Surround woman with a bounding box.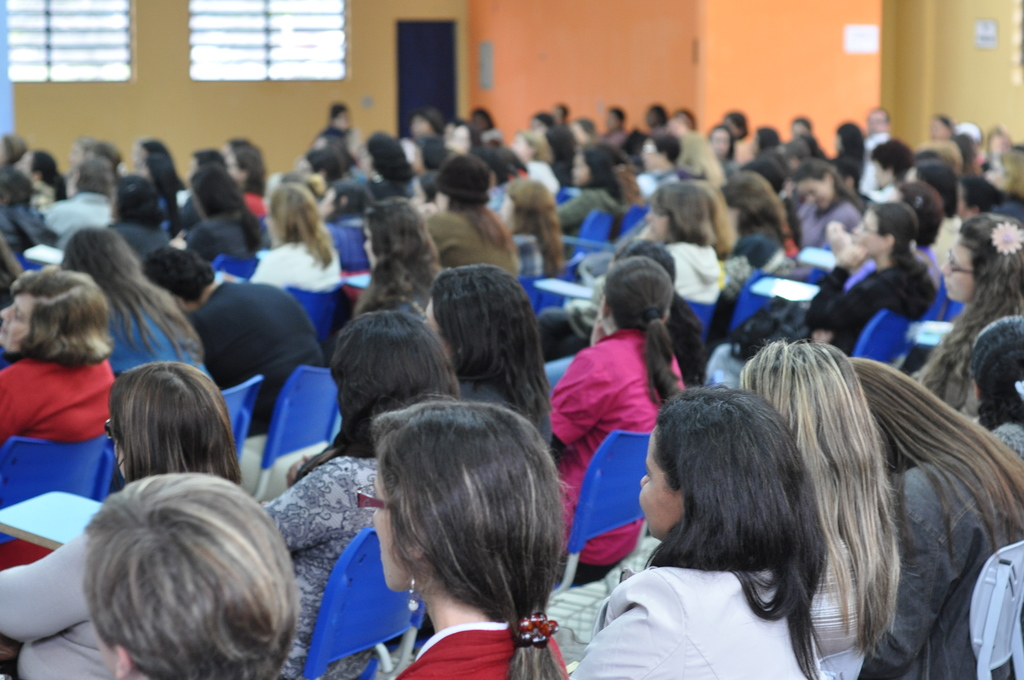
<bbox>975, 131, 1020, 187</bbox>.
